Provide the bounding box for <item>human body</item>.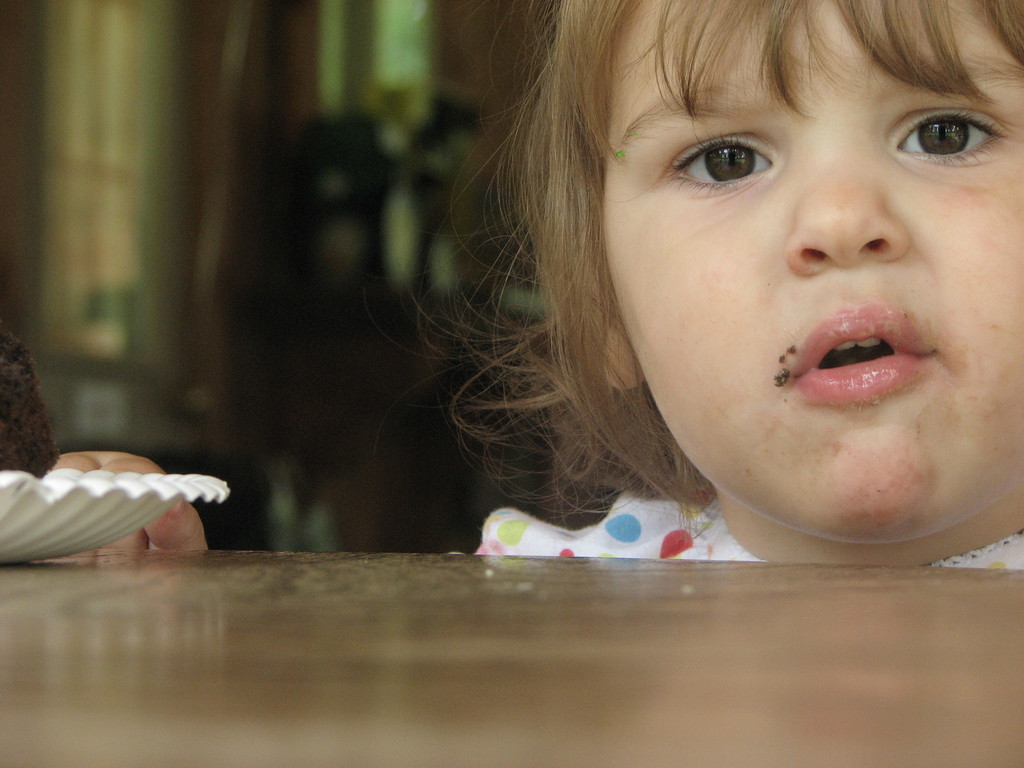
[416,0,1023,568].
